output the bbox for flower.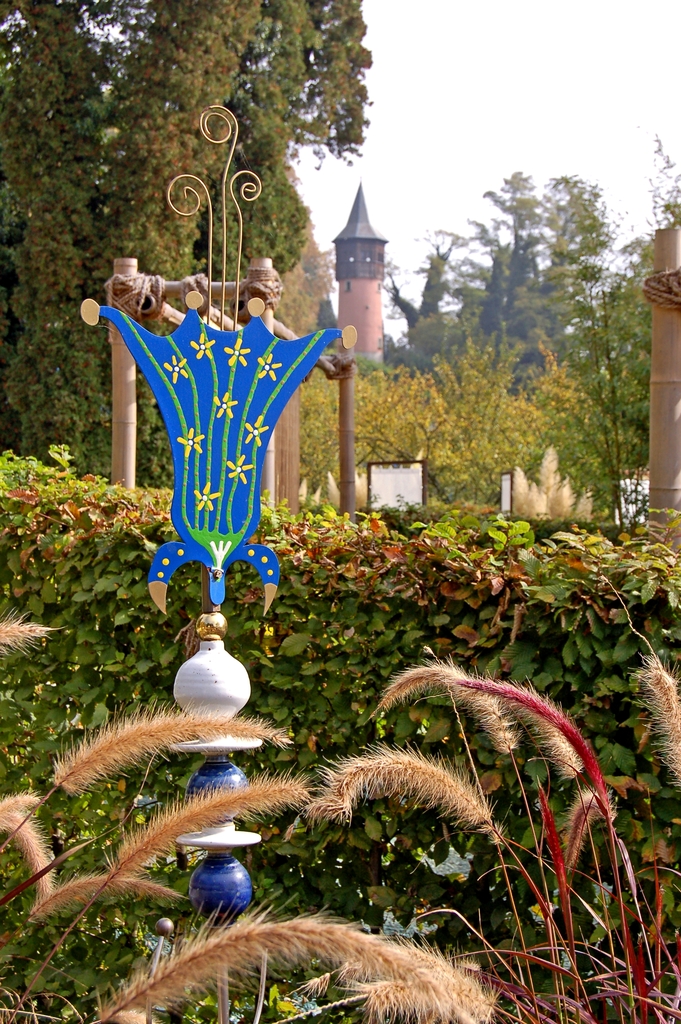
226, 455, 258, 483.
